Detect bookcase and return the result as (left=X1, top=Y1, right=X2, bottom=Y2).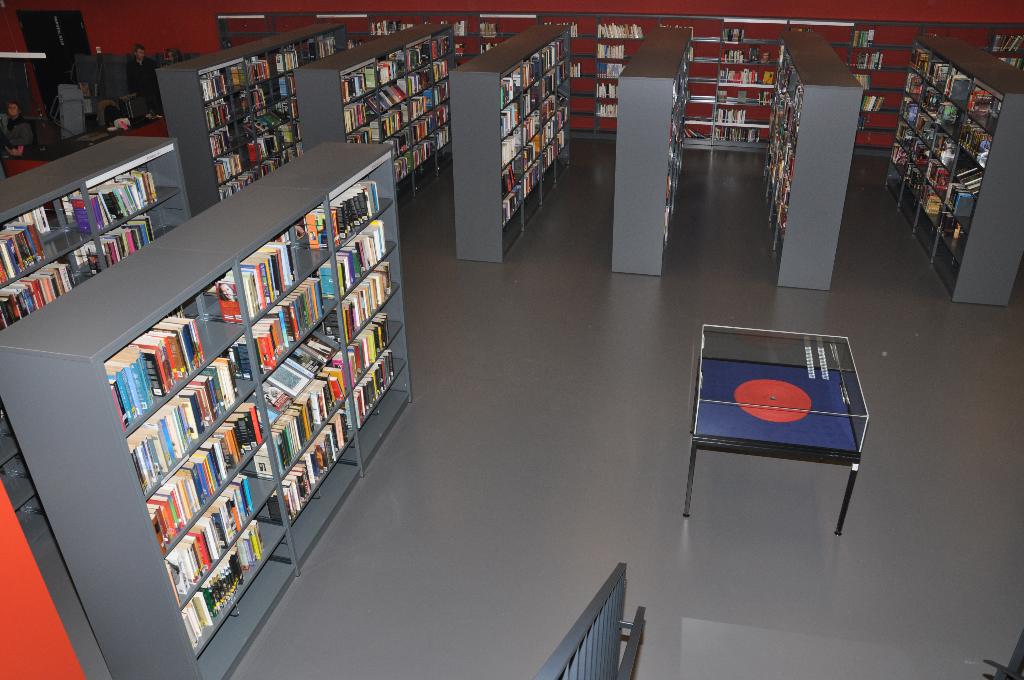
(left=758, top=44, right=883, bottom=294).
